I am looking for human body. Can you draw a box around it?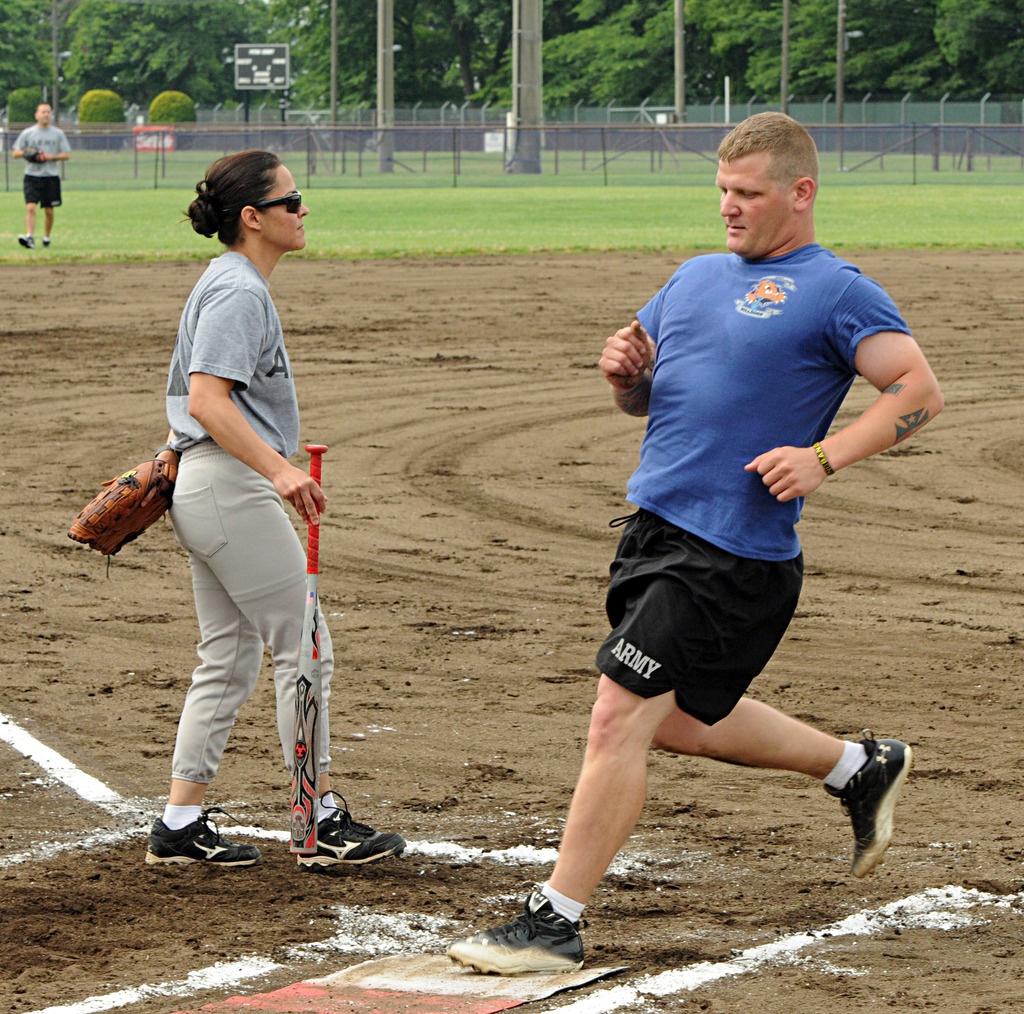
Sure, the bounding box is <bbox>141, 144, 416, 865</bbox>.
